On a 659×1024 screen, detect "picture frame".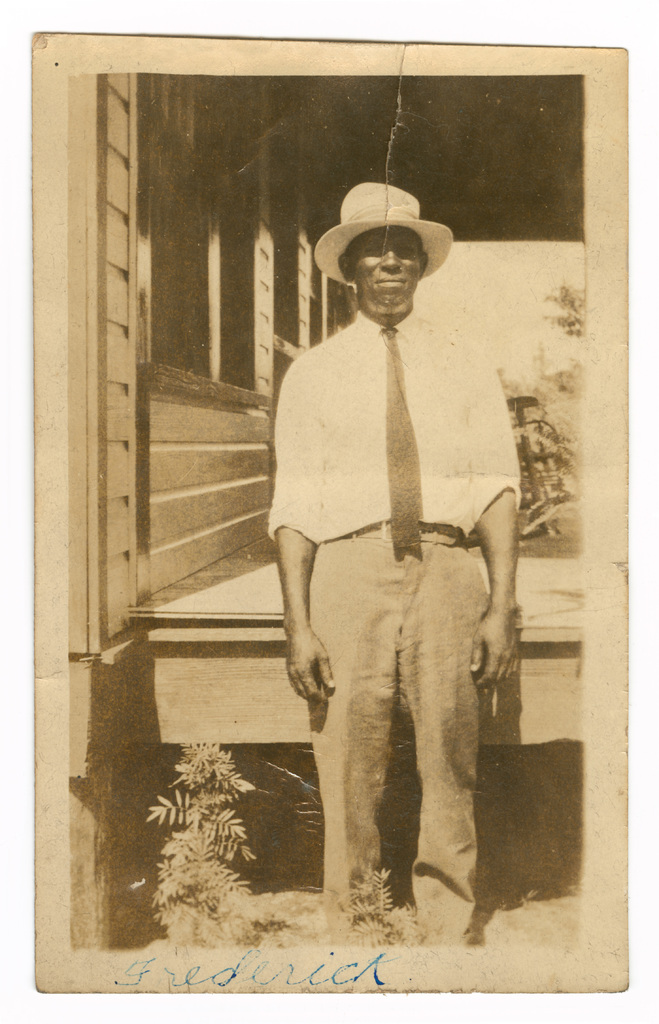
31:42:631:988.
